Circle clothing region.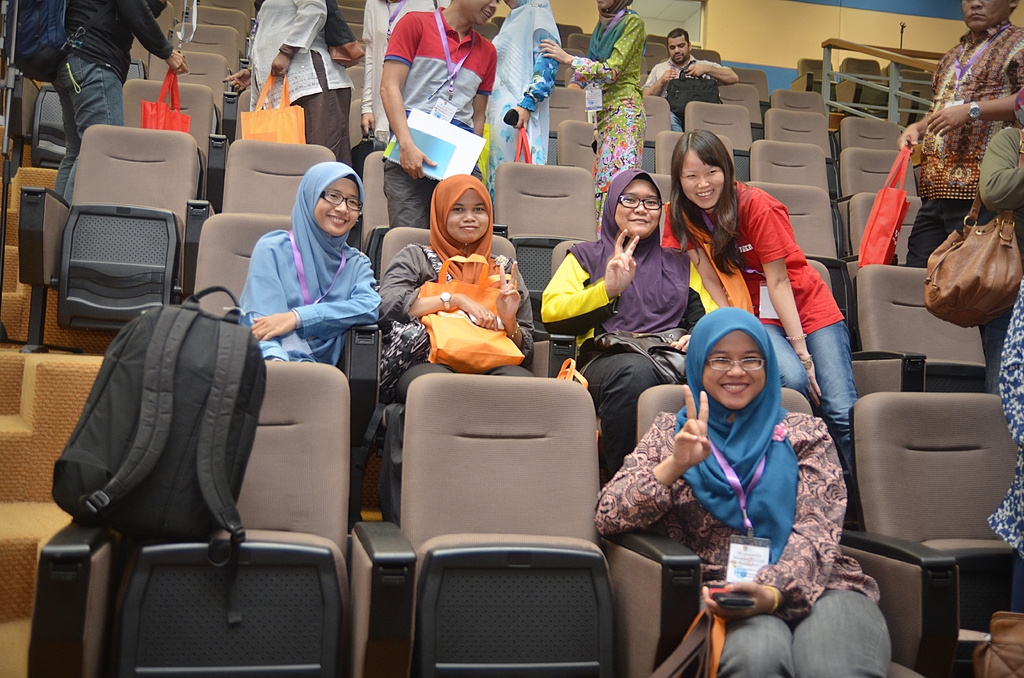
Region: box(624, 342, 872, 648).
